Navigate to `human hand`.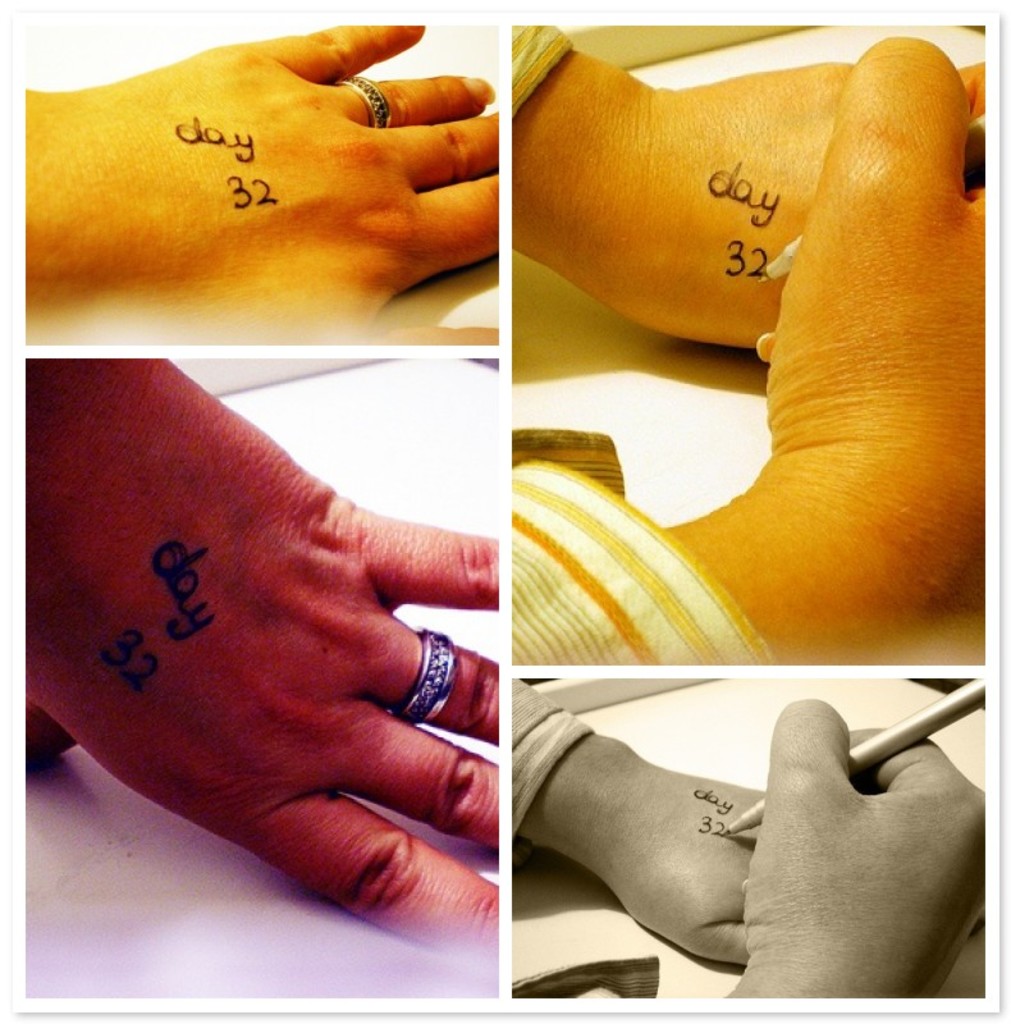
Navigation target: 63,361,532,928.
